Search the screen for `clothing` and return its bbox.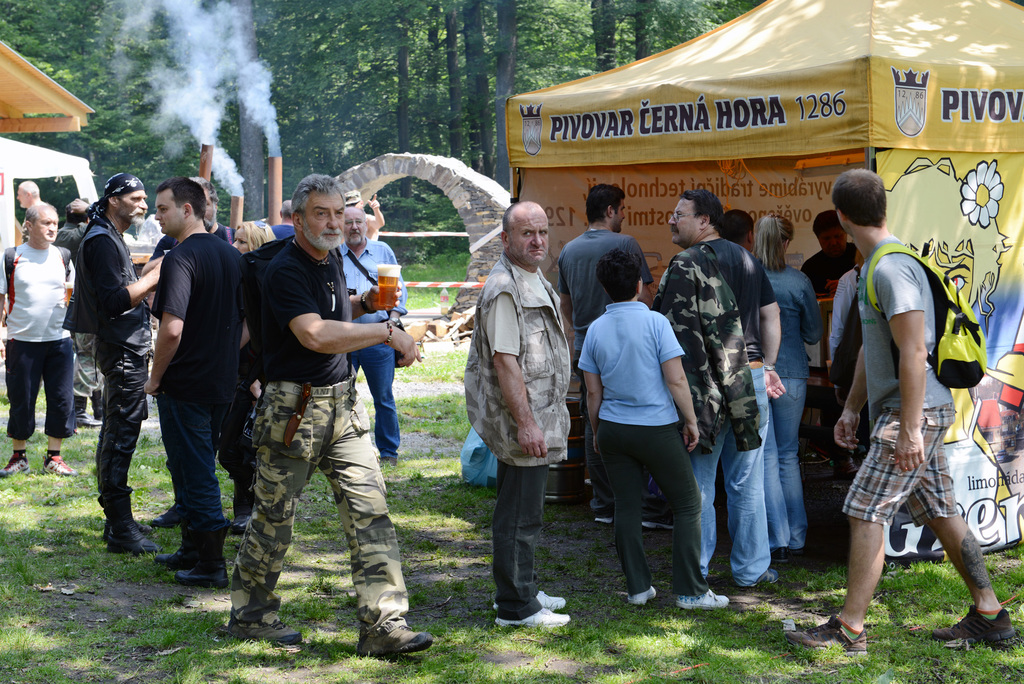
Found: bbox=(351, 208, 371, 245).
